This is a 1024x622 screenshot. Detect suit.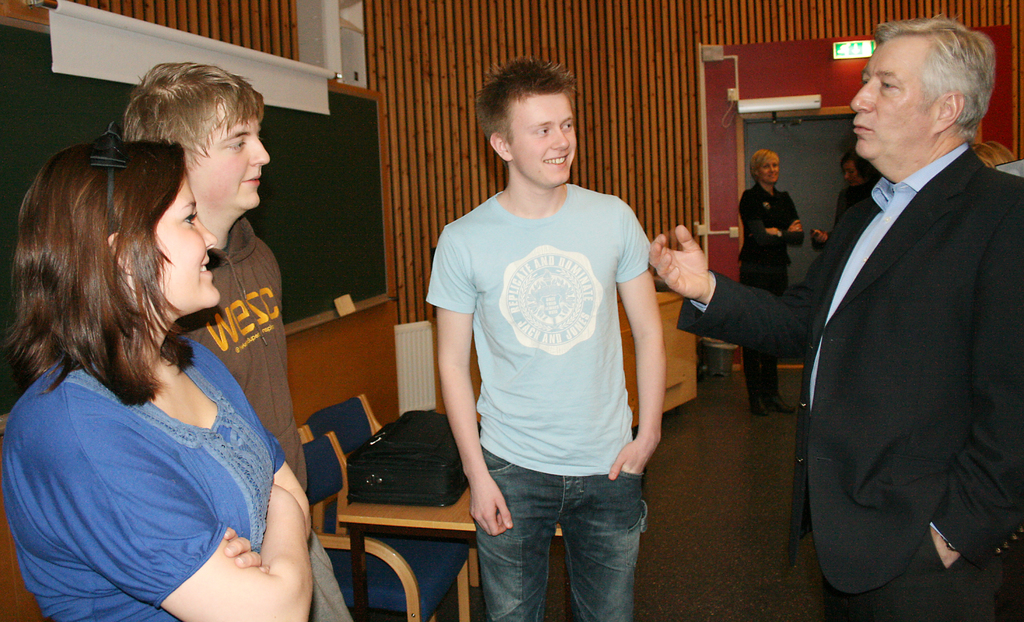
679/148/1023/621.
